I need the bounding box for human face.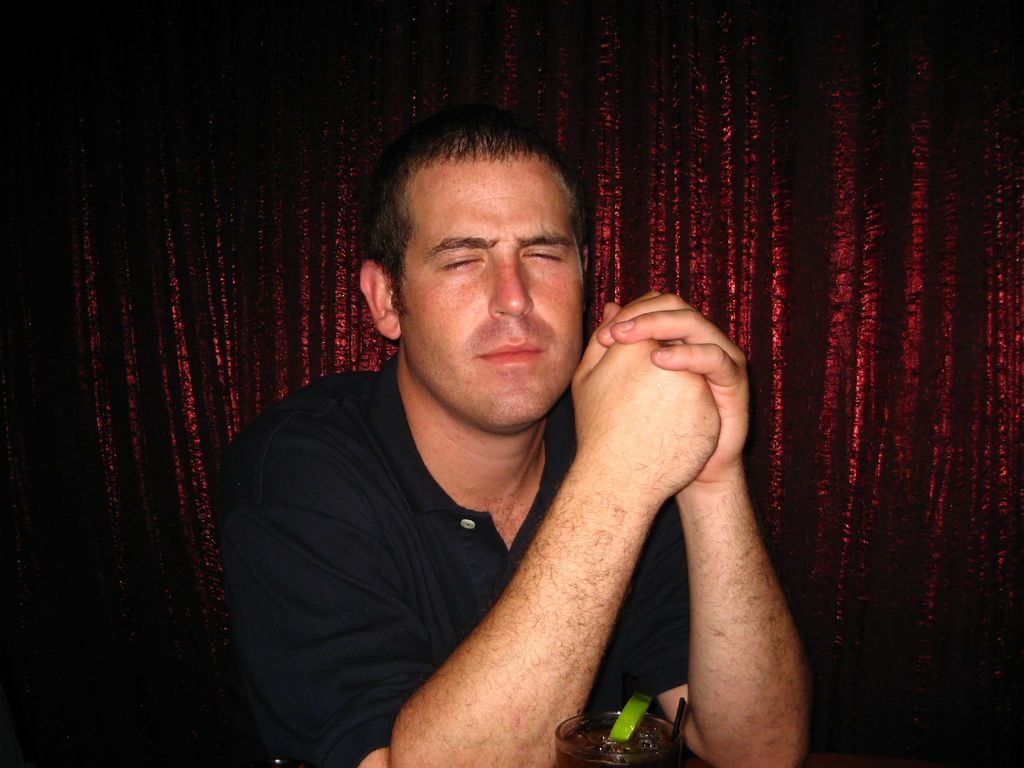
Here it is: bbox=(404, 167, 584, 436).
